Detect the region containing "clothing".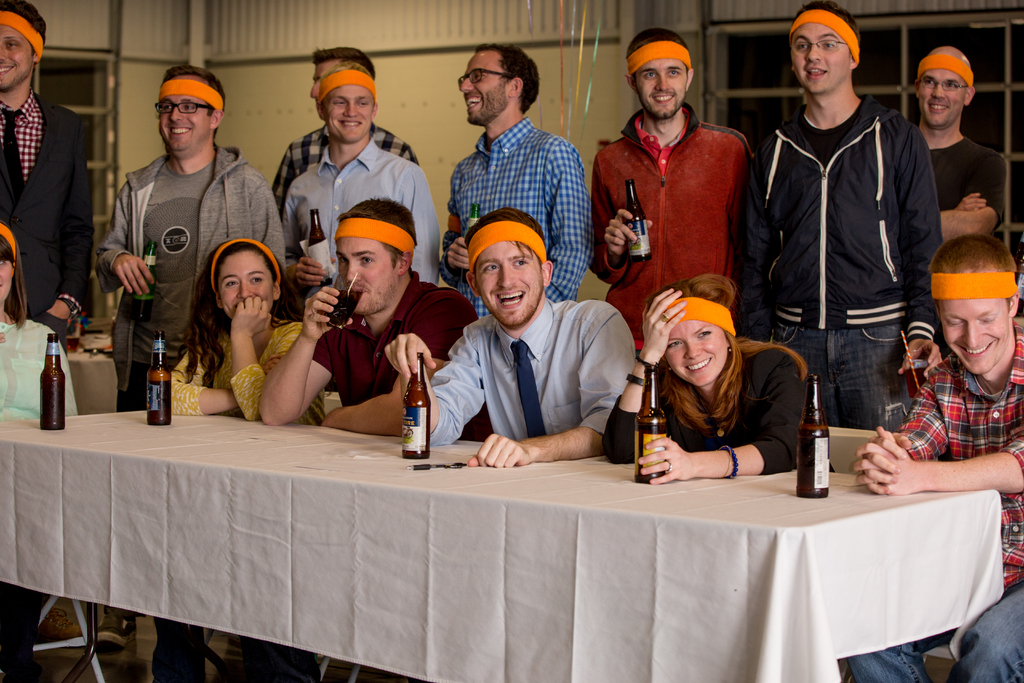
<box>734,9,924,441</box>.
